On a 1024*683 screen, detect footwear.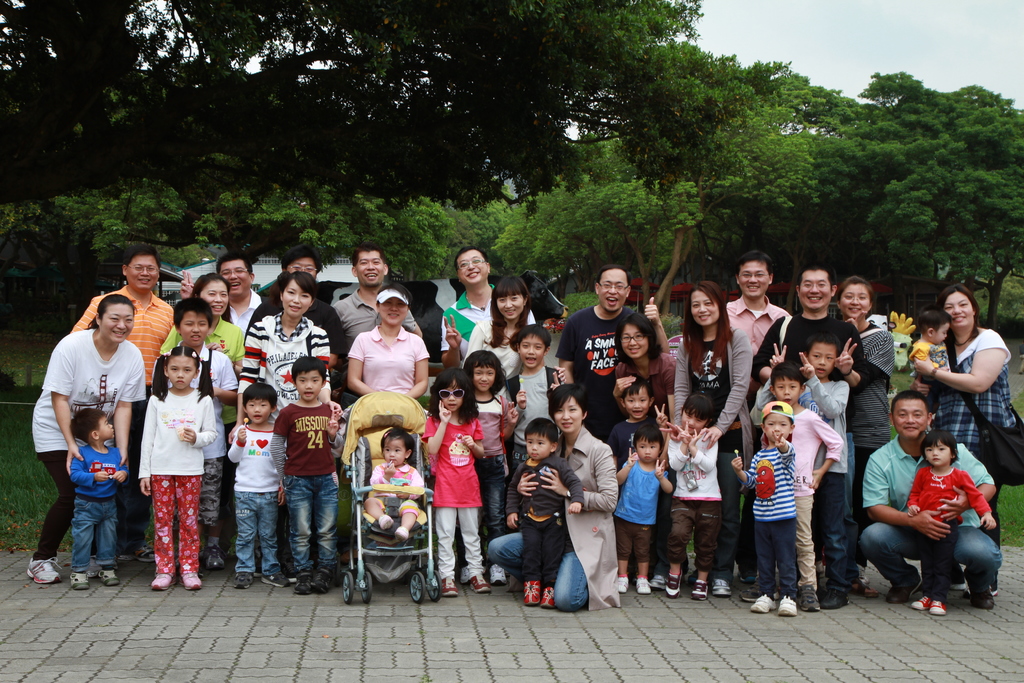
bbox=[851, 577, 879, 598].
